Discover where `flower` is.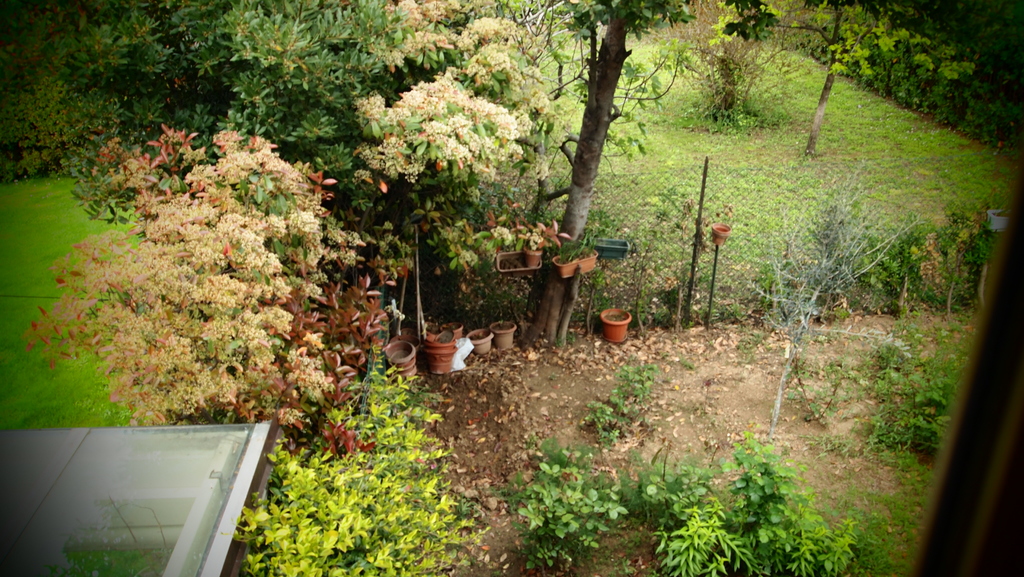
Discovered at 24,123,367,438.
